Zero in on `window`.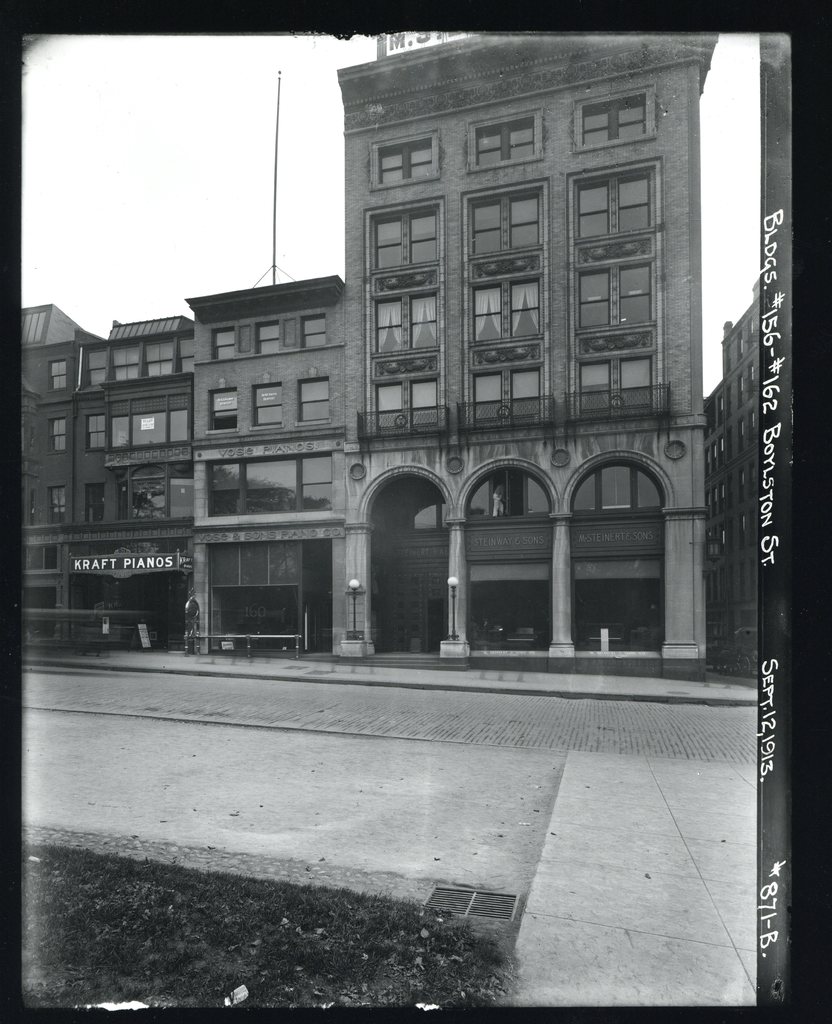
Zeroed in: BBox(284, 319, 298, 345).
